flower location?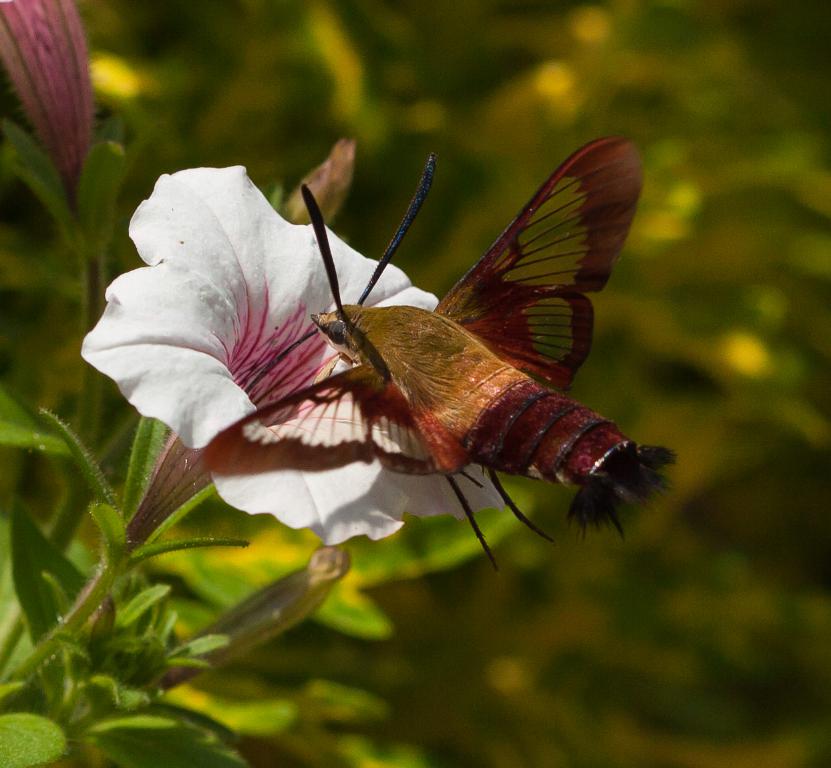
bbox(57, 141, 482, 566)
